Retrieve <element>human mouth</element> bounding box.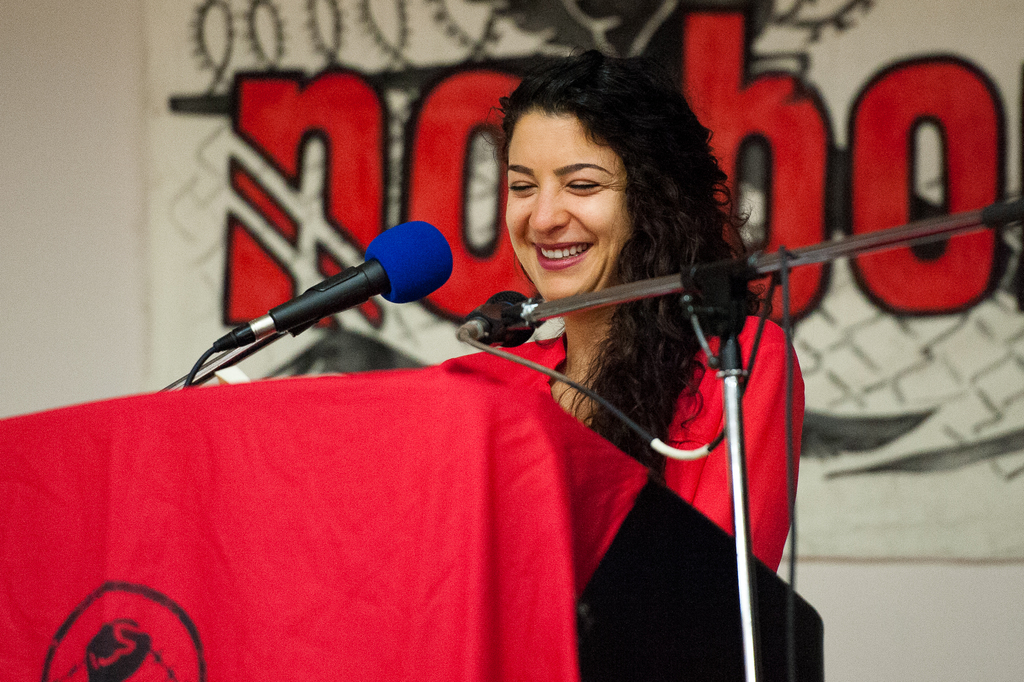
Bounding box: {"left": 530, "top": 242, "right": 592, "bottom": 270}.
